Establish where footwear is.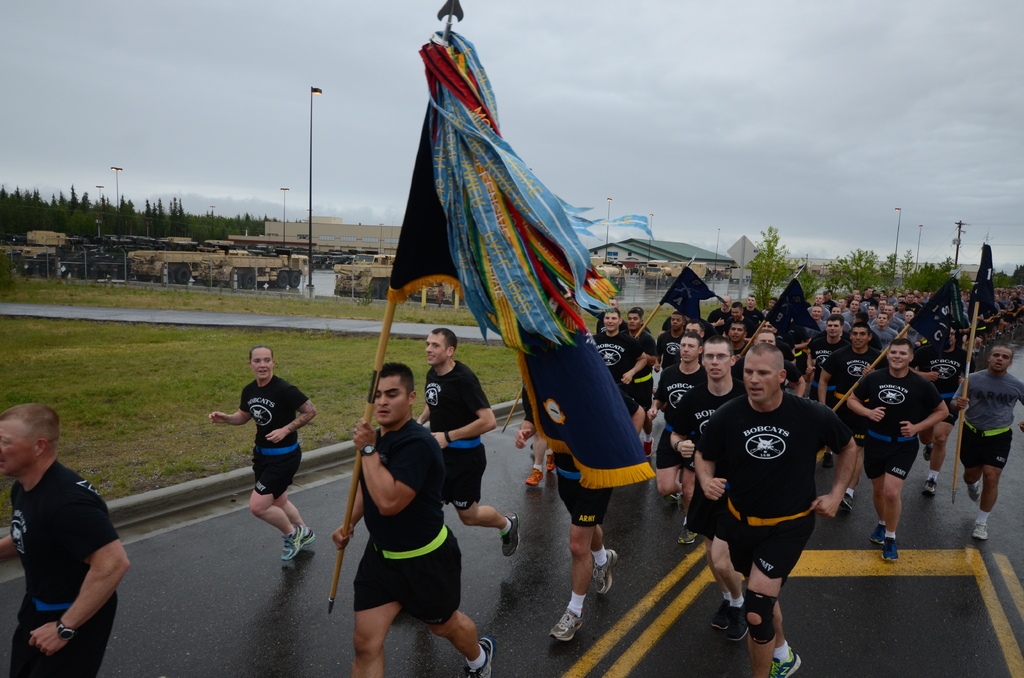
Established at <box>678,526,701,542</box>.
